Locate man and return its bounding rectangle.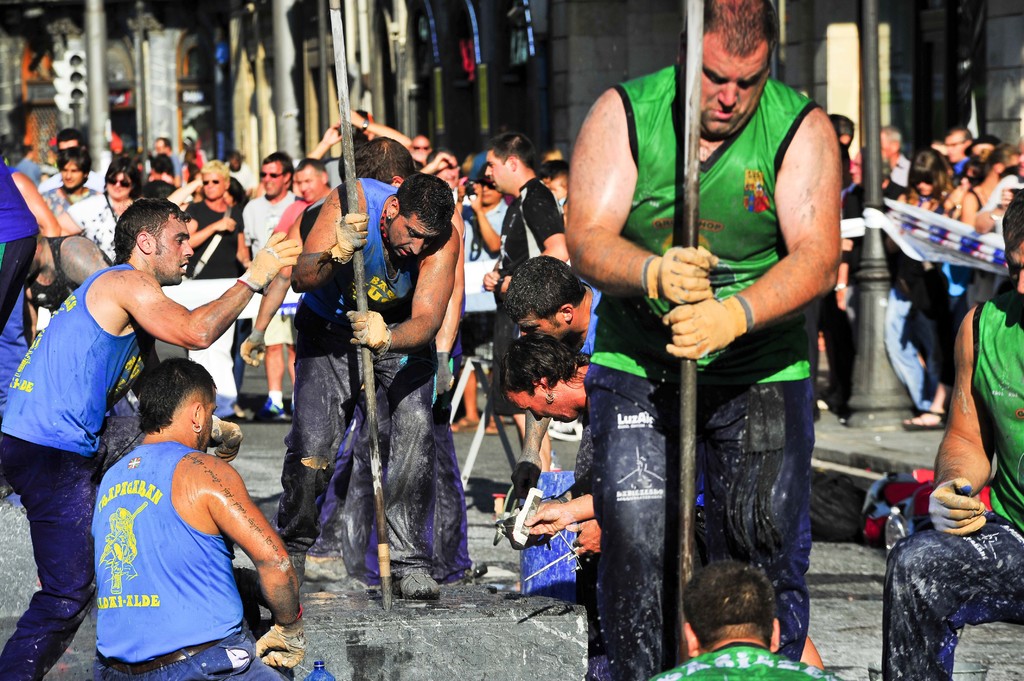
x1=273 y1=156 x2=334 y2=234.
